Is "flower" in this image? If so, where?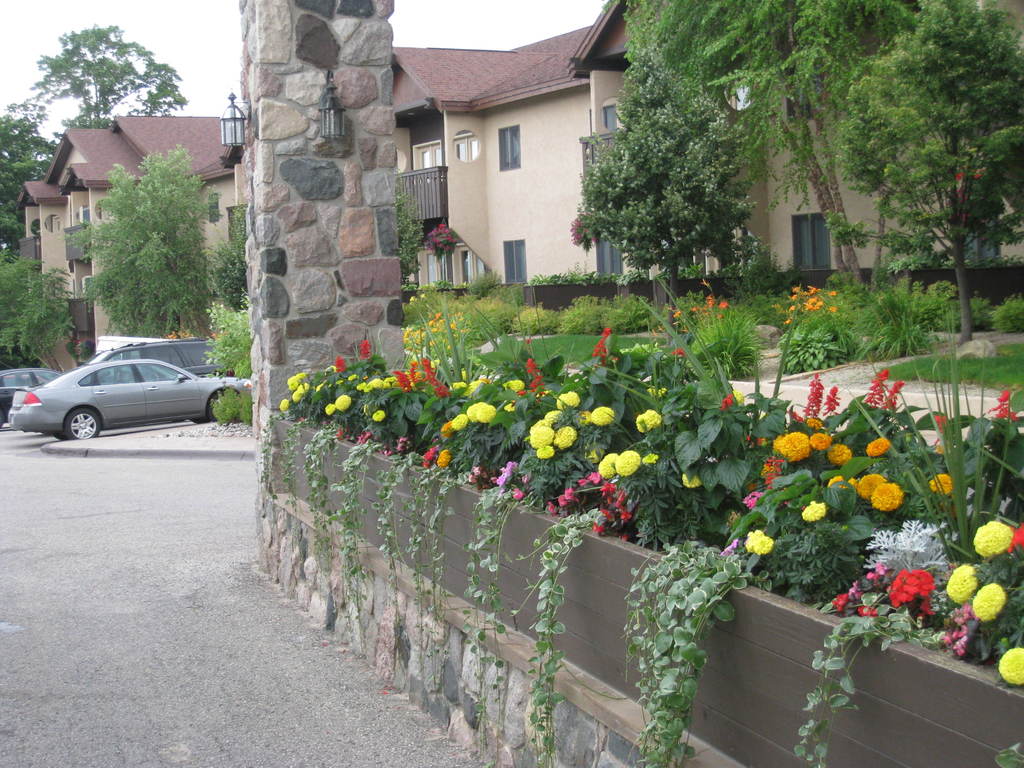
Yes, at [275,396,292,414].
